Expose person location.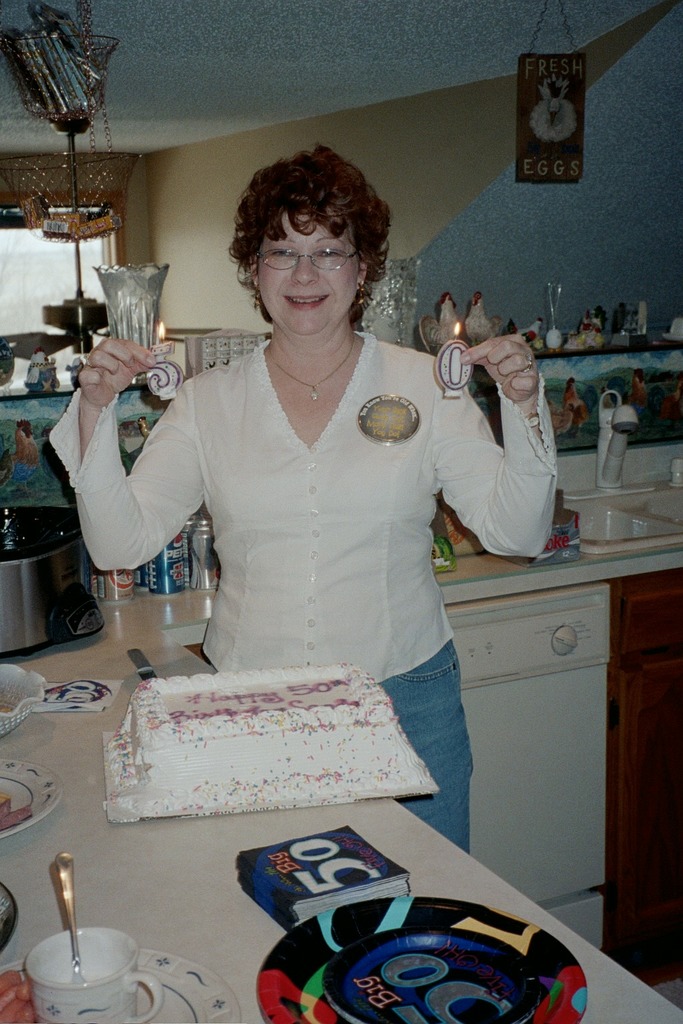
Exposed at select_region(41, 139, 563, 850).
